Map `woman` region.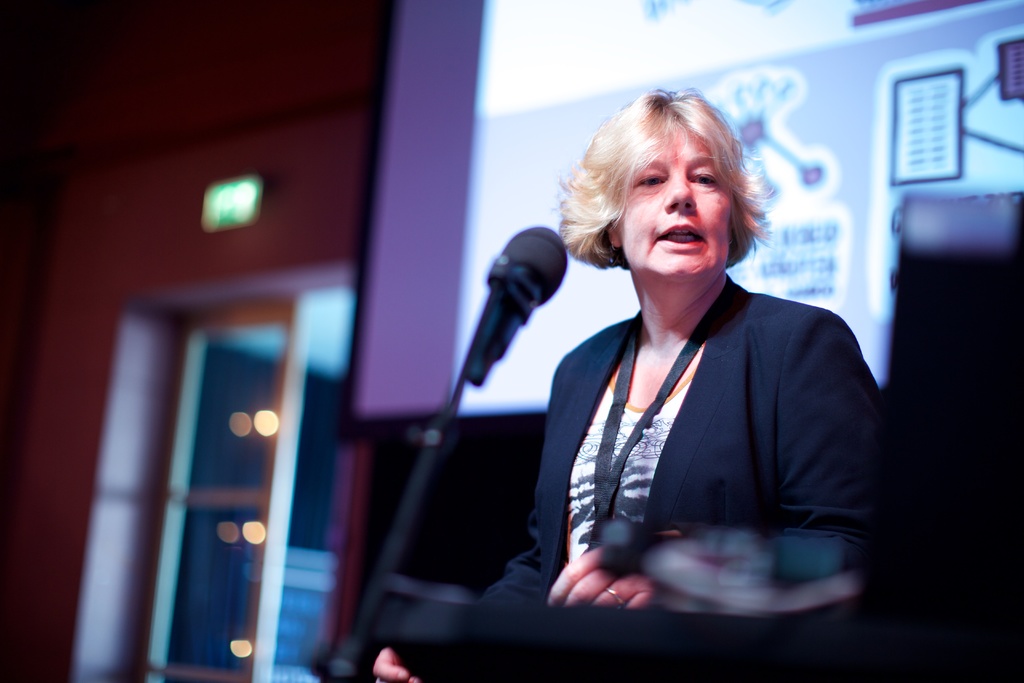
Mapped to select_region(496, 84, 887, 647).
